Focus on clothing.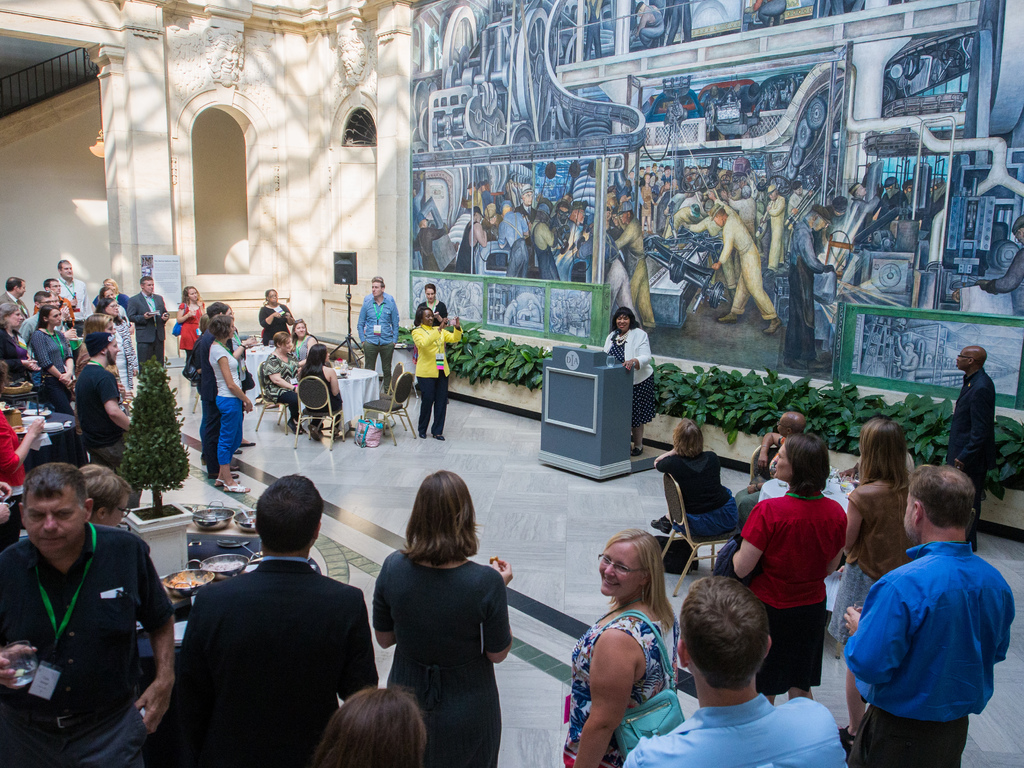
Focused at (364, 291, 398, 304).
